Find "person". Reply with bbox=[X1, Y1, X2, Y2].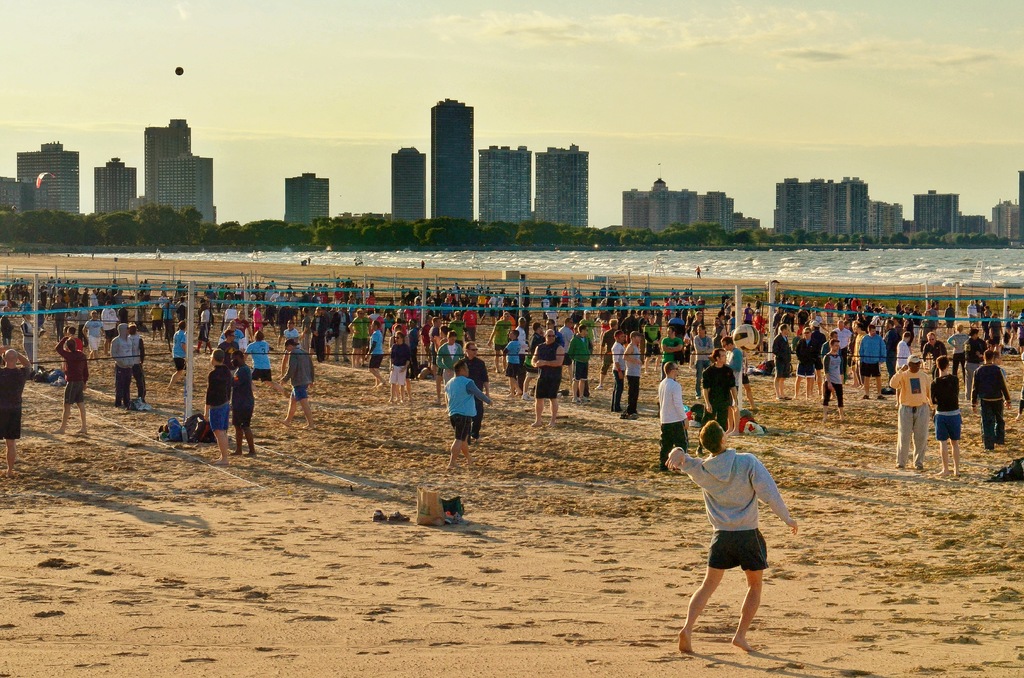
bbox=[101, 302, 121, 350].
